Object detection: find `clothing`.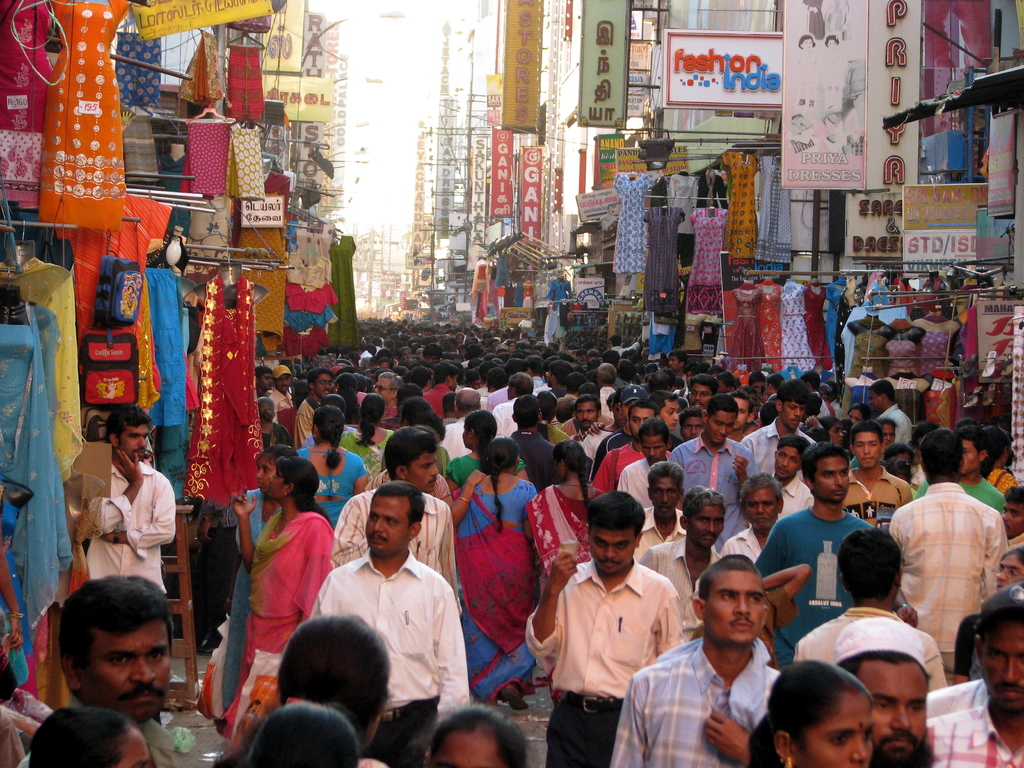
box(525, 561, 689, 767).
